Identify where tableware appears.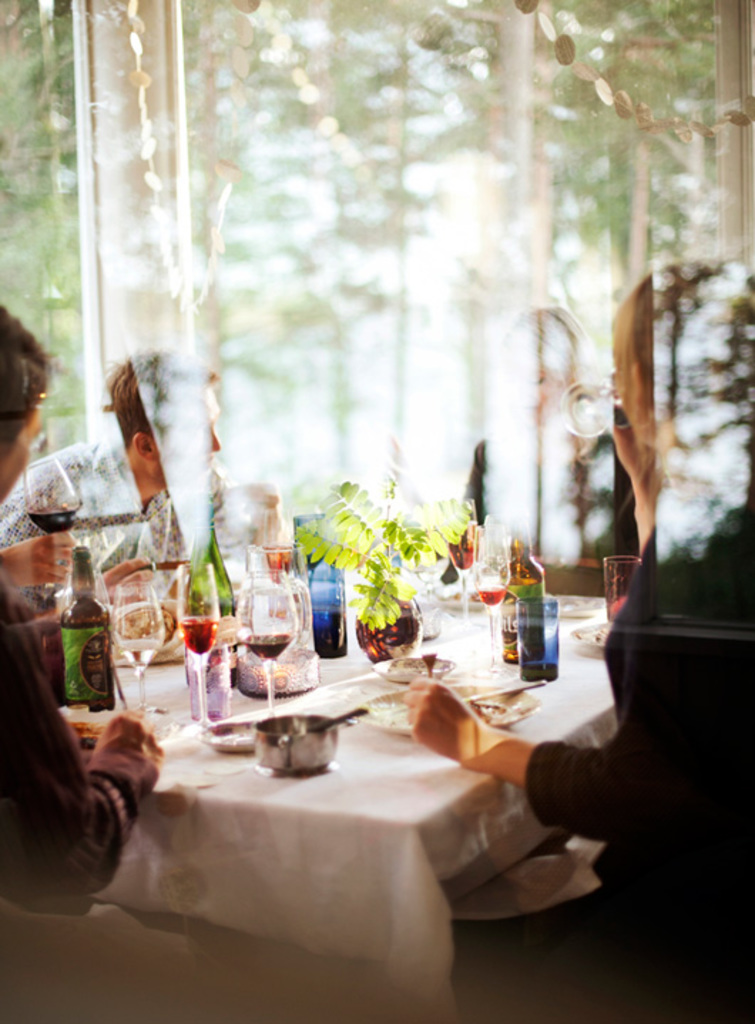
Appears at <bbox>442, 679, 544, 731</bbox>.
